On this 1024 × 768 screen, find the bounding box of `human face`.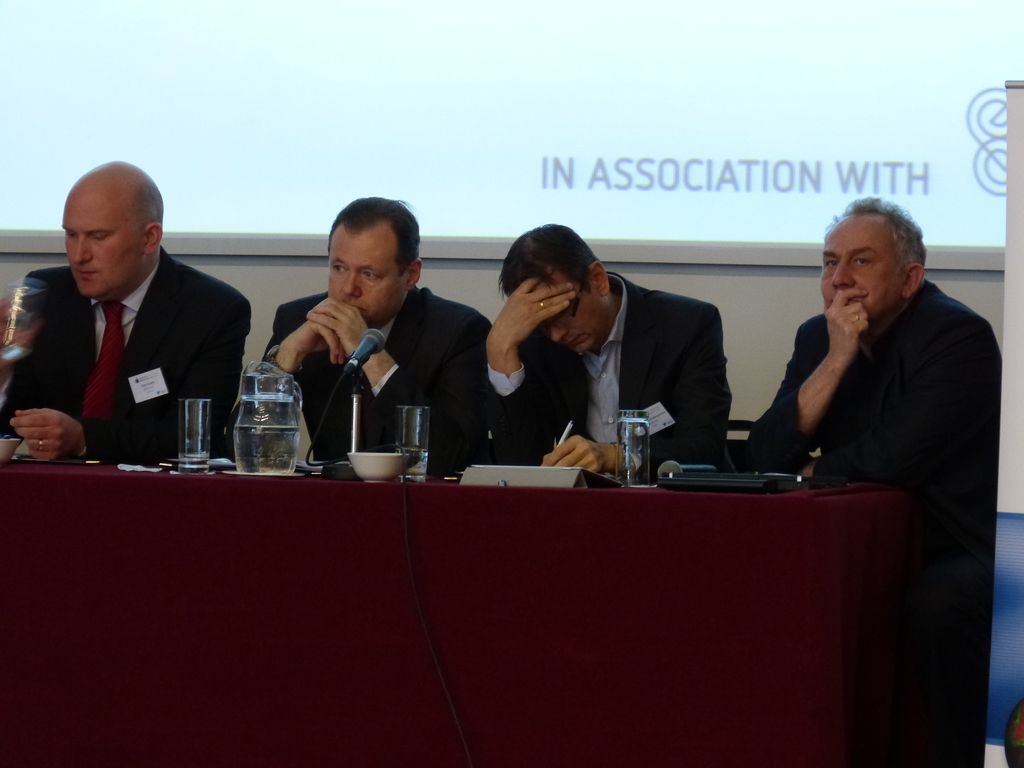
Bounding box: locate(0, 287, 32, 344).
